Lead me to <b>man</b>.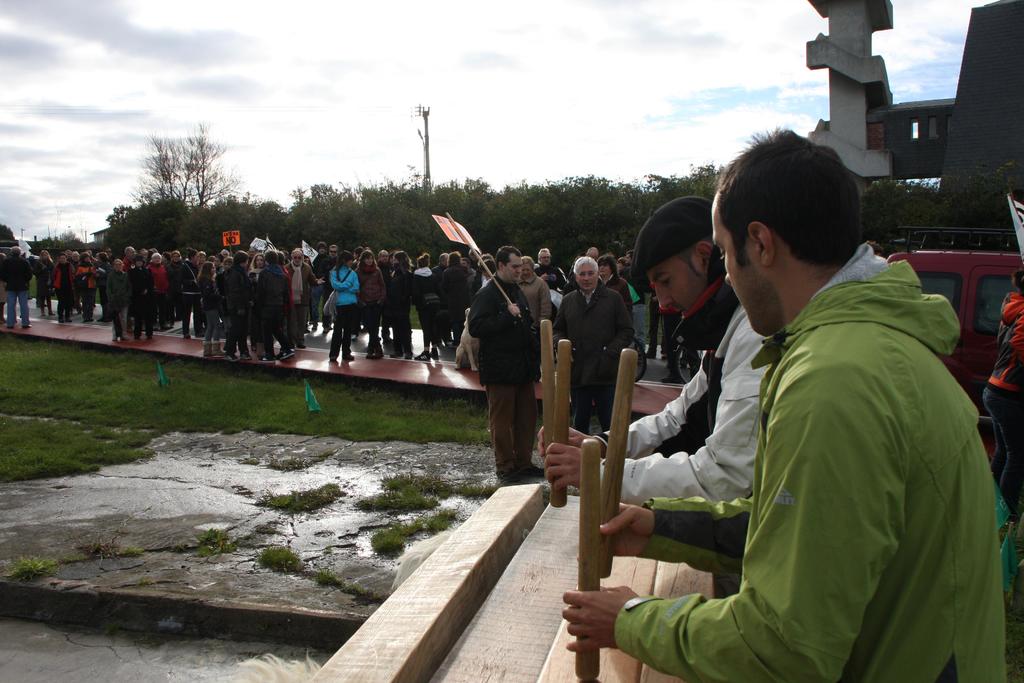
Lead to 561,128,1011,682.
